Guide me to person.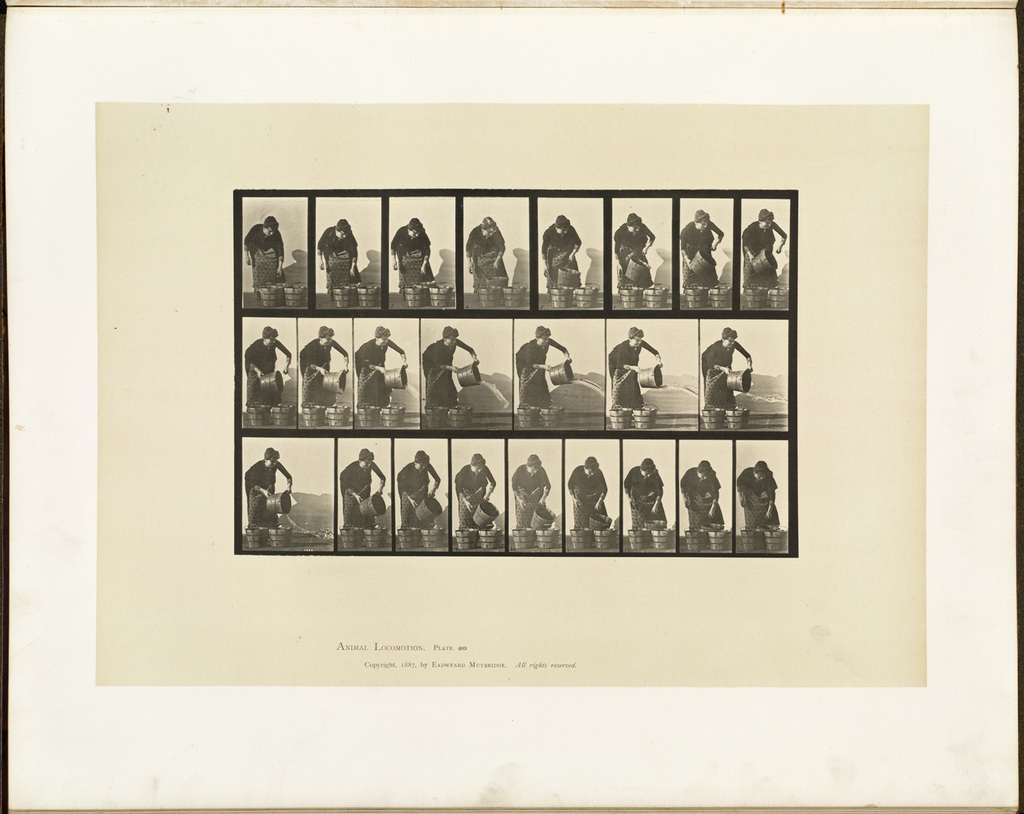
Guidance: crop(616, 211, 655, 289).
